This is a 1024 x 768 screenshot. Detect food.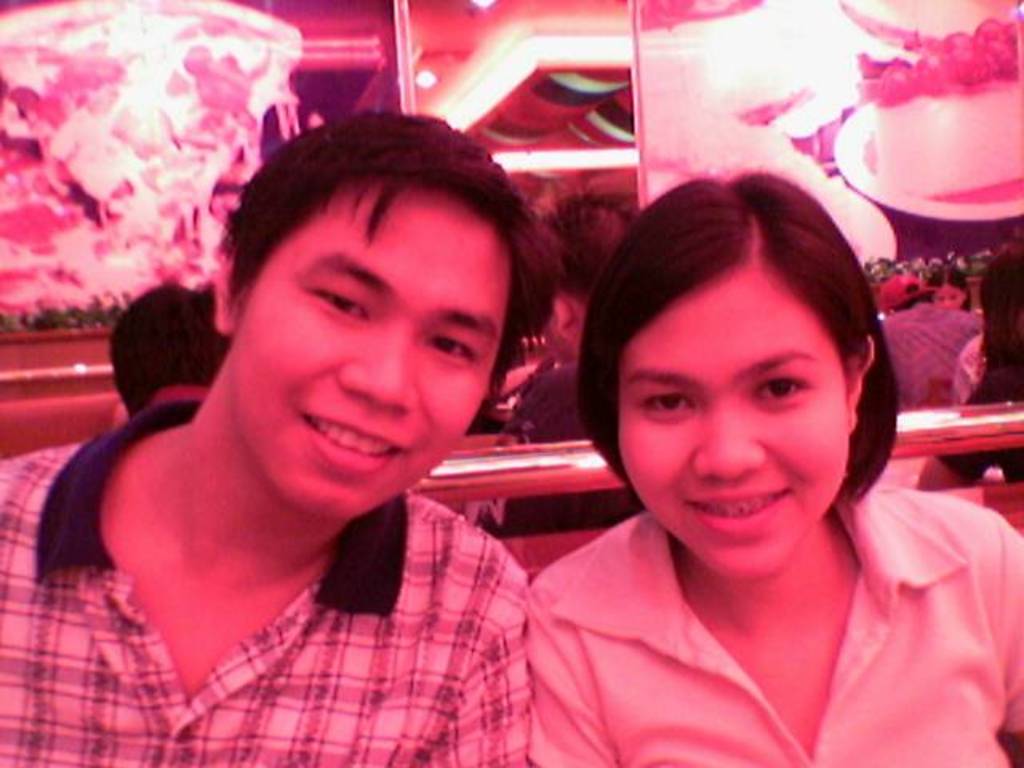
{"x1": 0, "y1": 0, "x2": 306, "y2": 338}.
